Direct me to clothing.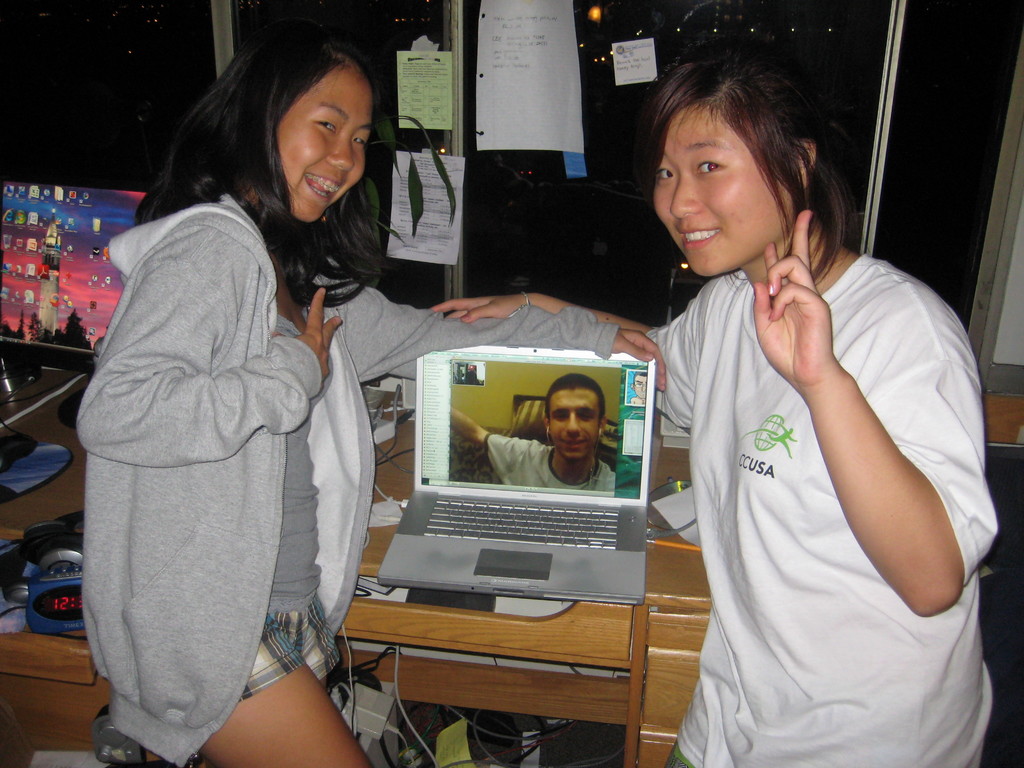
Direction: 87, 114, 484, 751.
